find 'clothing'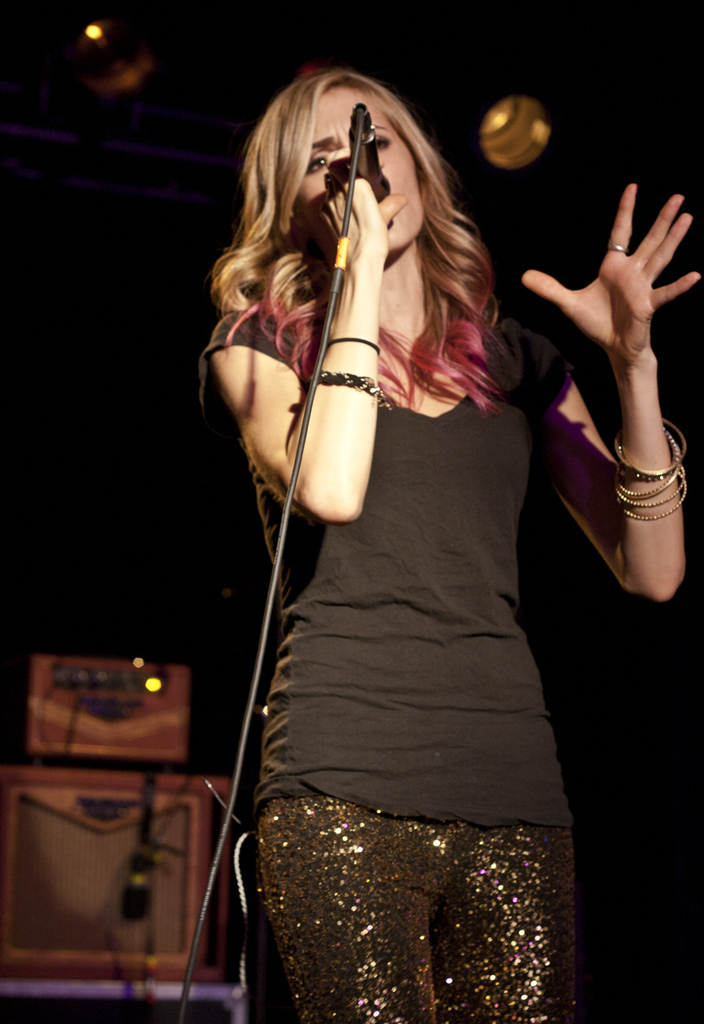
l=207, t=280, r=583, b=930
